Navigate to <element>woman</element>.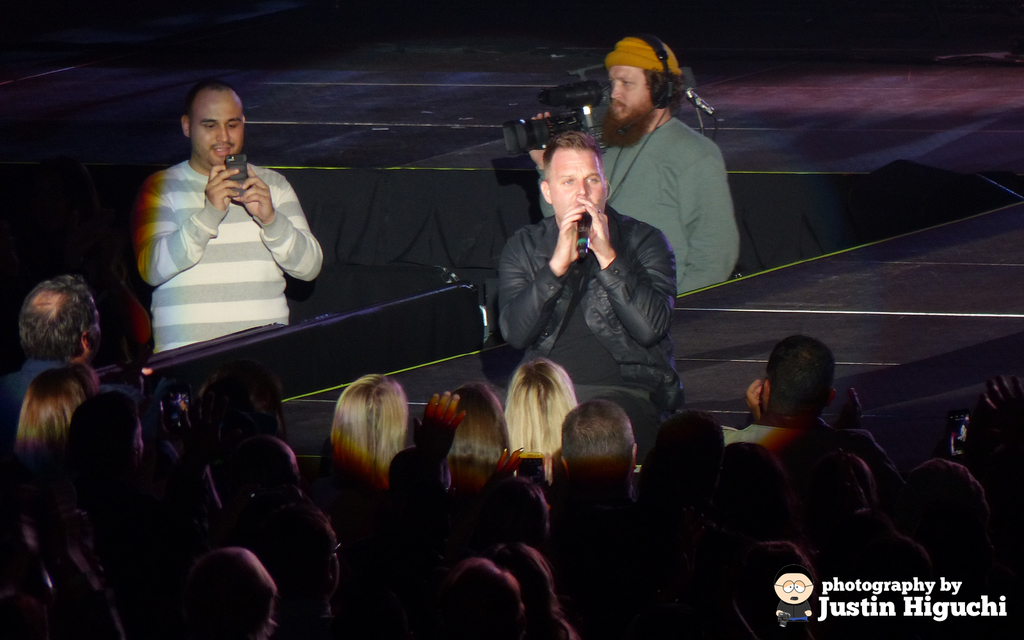
Navigation target: bbox=(317, 369, 412, 574).
